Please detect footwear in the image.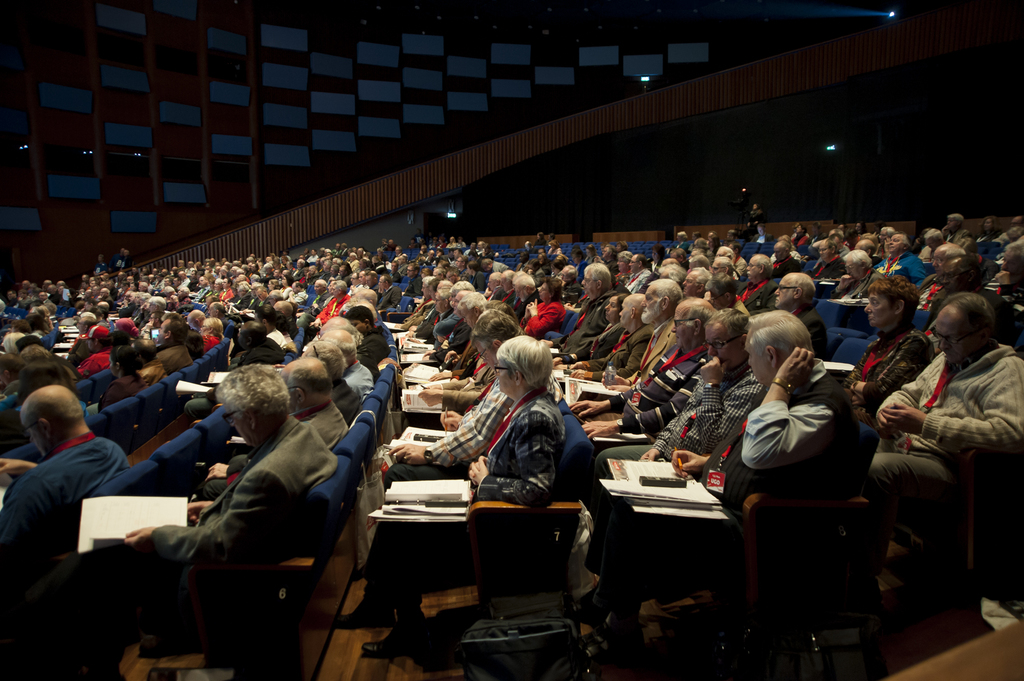
x1=330 y1=603 x2=383 y2=632.
